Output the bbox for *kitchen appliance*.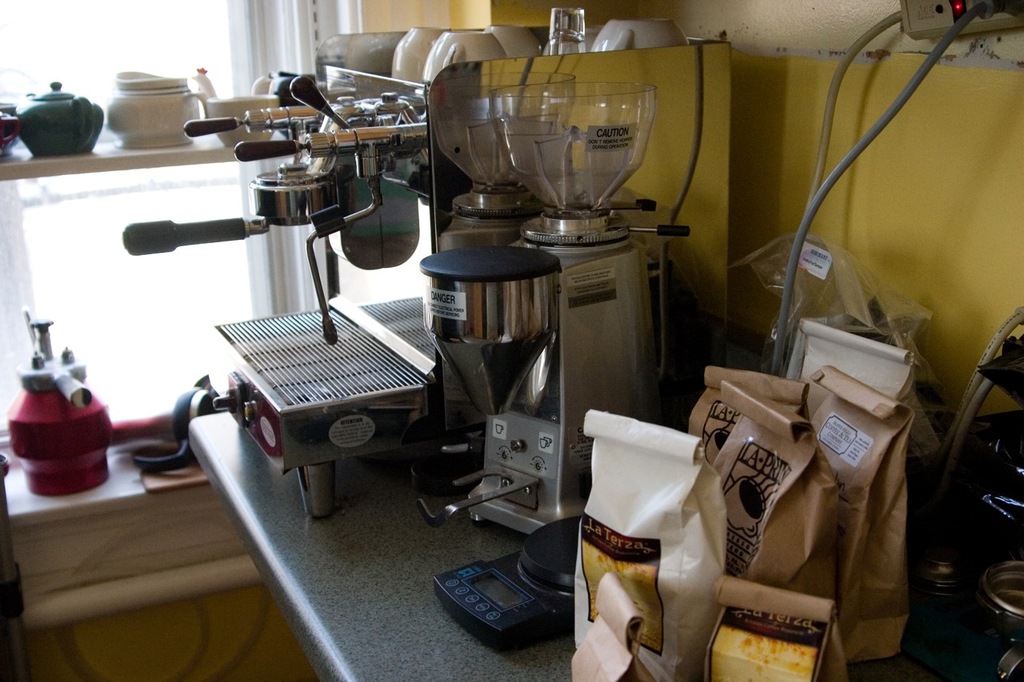
110/74/194/142.
